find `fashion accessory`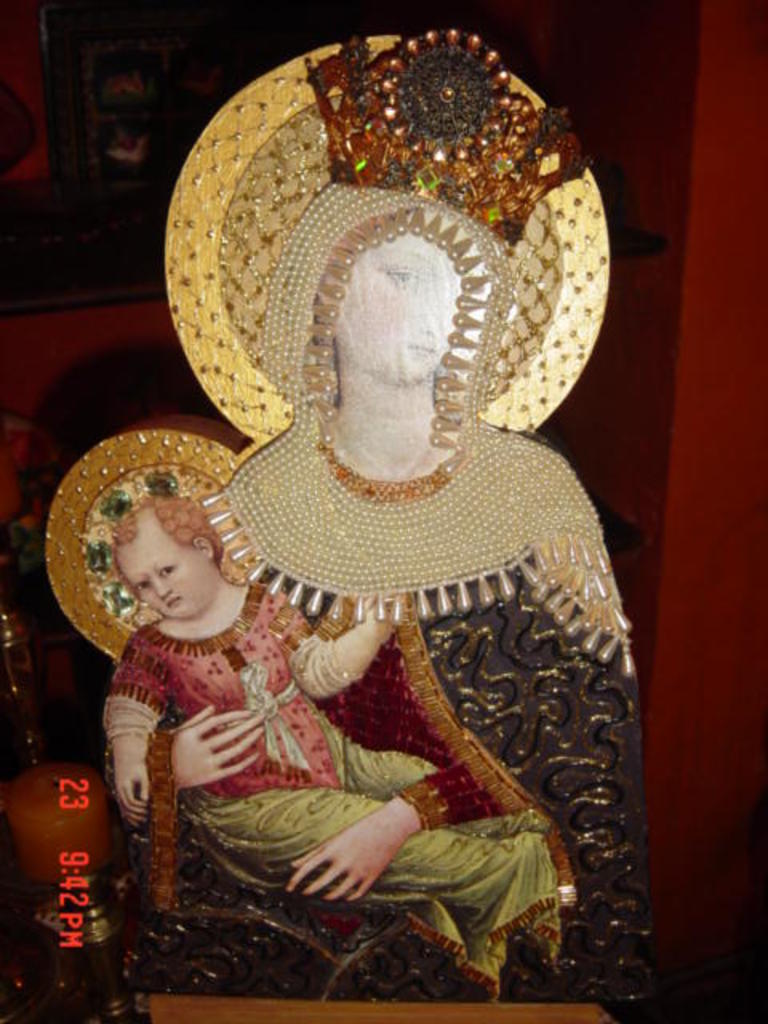
region(42, 427, 240, 664)
